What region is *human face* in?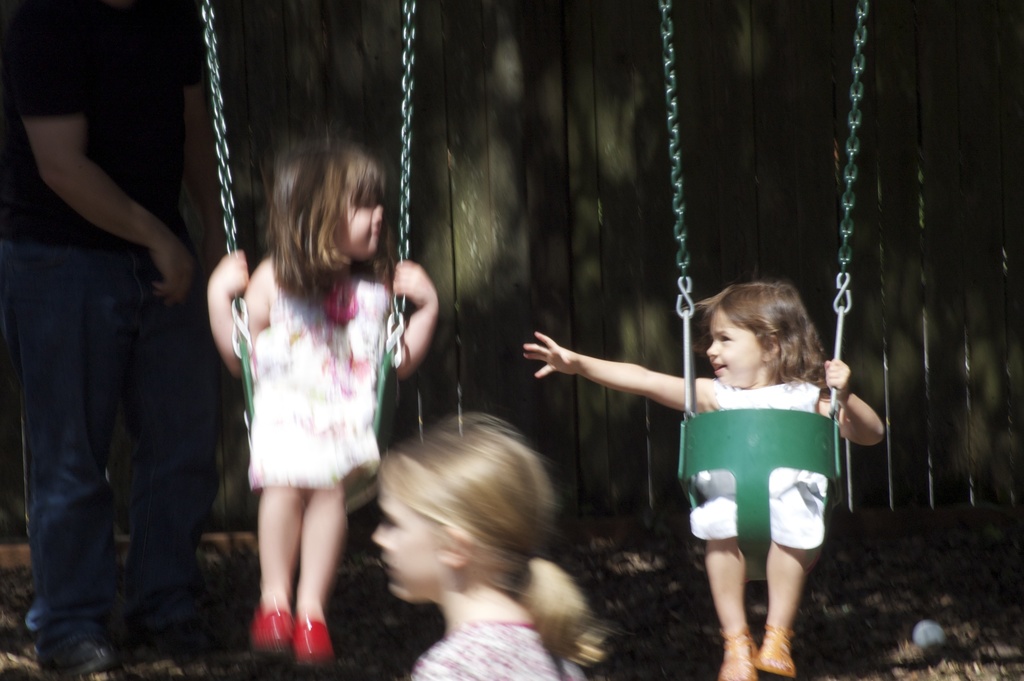
705/309/760/390.
